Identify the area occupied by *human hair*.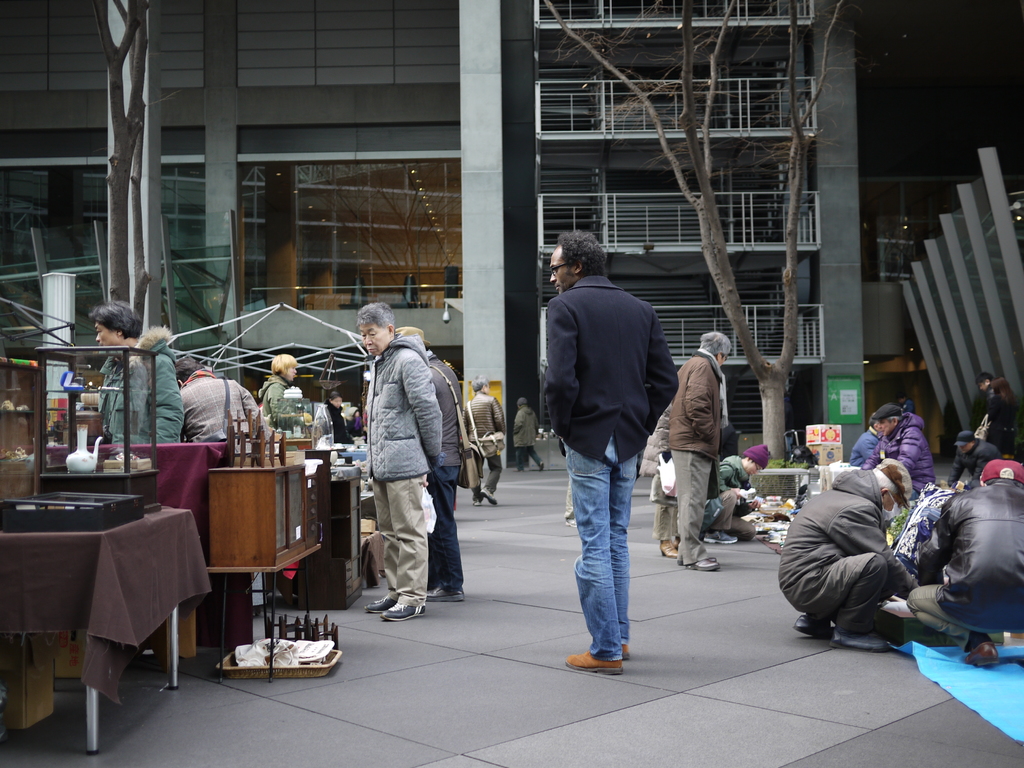
Area: box=[90, 299, 143, 337].
